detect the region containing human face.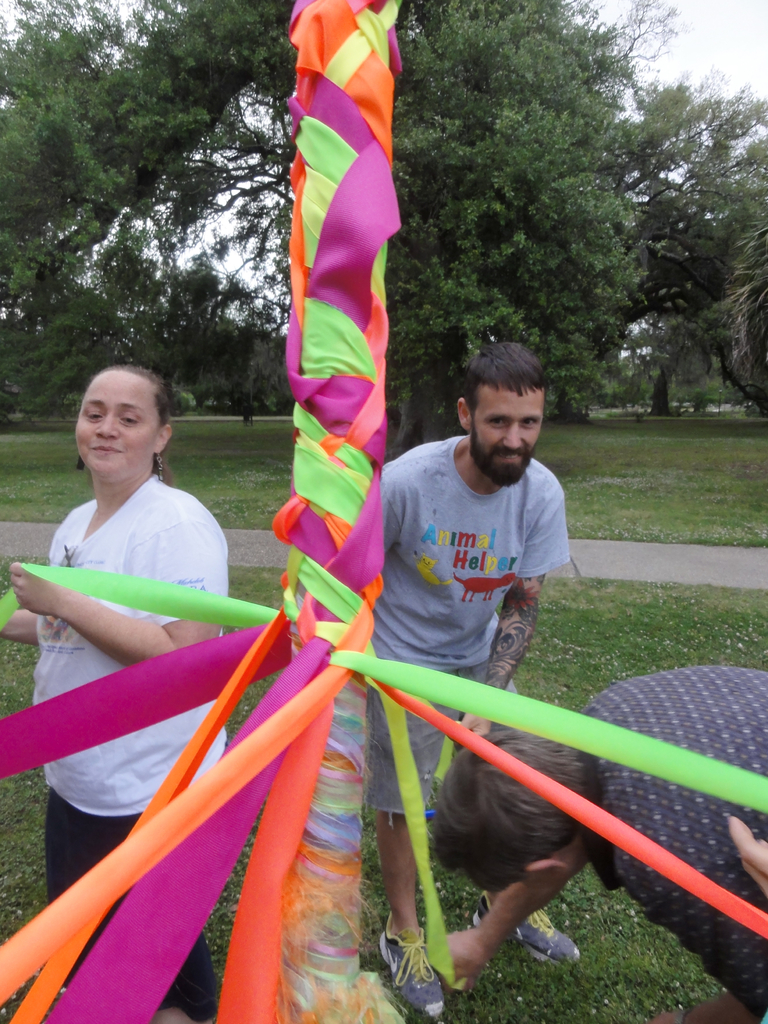
<bbox>470, 381, 542, 484</bbox>.
